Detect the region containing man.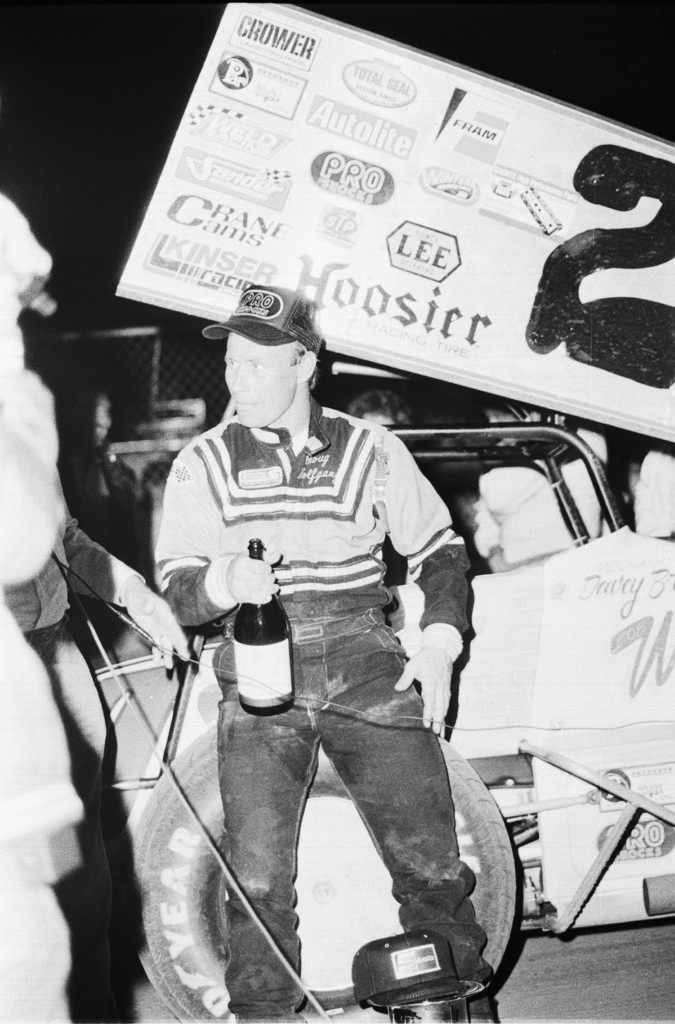
locate(133, 273, 517, 1000).
